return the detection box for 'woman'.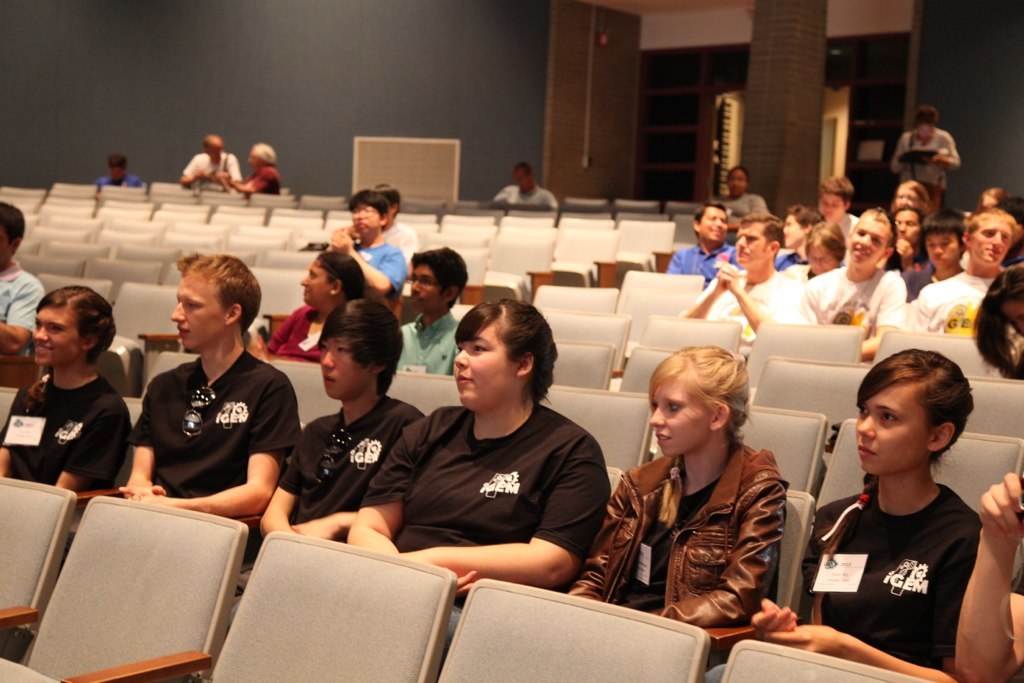
region(567, 344, 787, 631).
